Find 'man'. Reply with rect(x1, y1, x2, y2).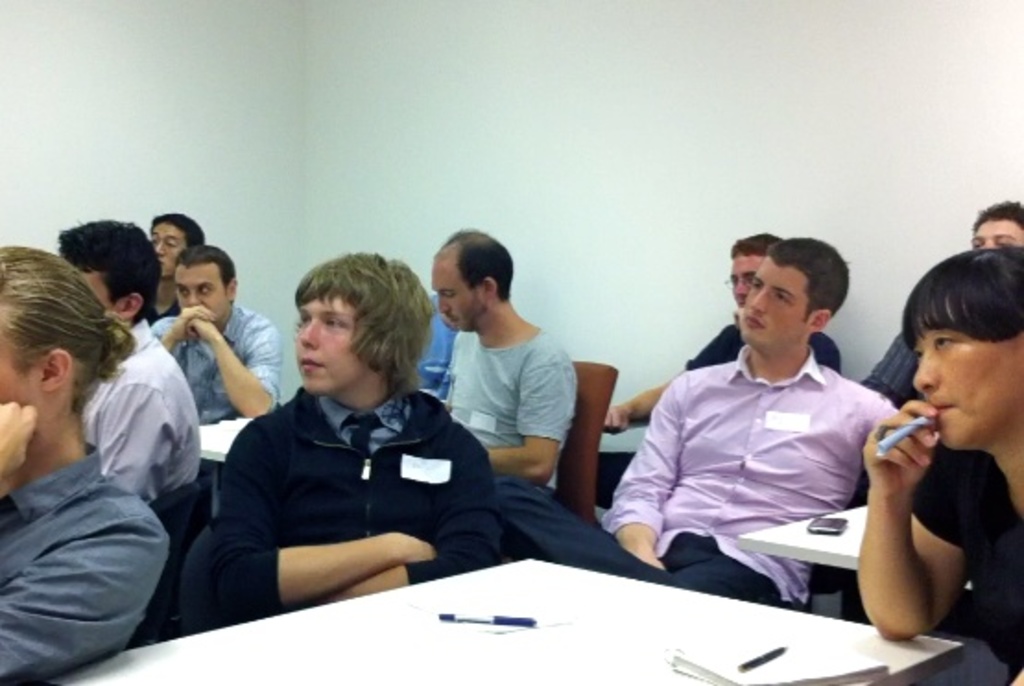
rect(854, 192, 1022, 432).
